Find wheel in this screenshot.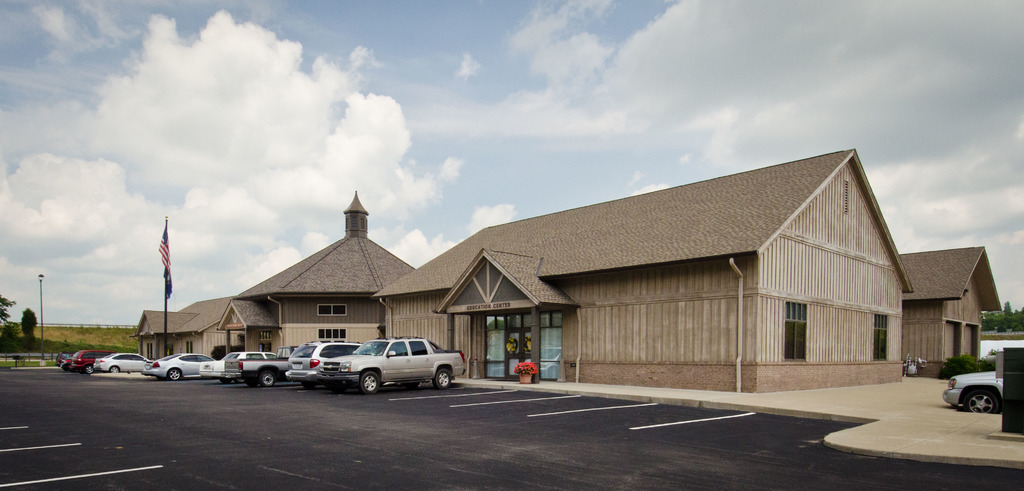
The bounding box for wheel is <region>963, 387, 1001, 416</region>.
